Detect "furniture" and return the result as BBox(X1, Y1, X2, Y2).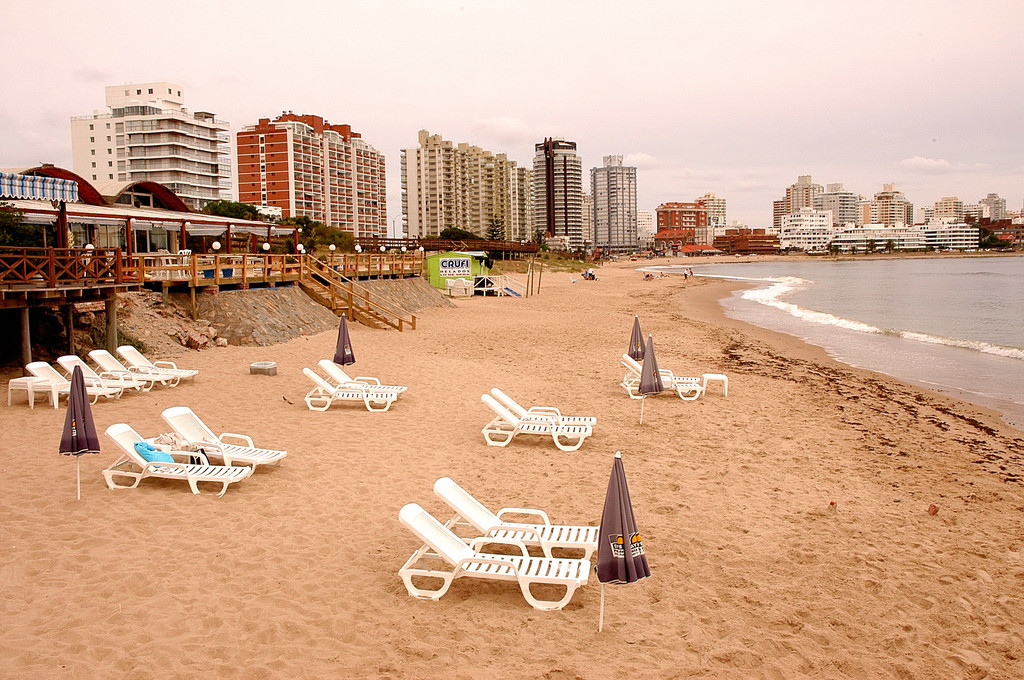
BBox(623, 353, 699, 382).
